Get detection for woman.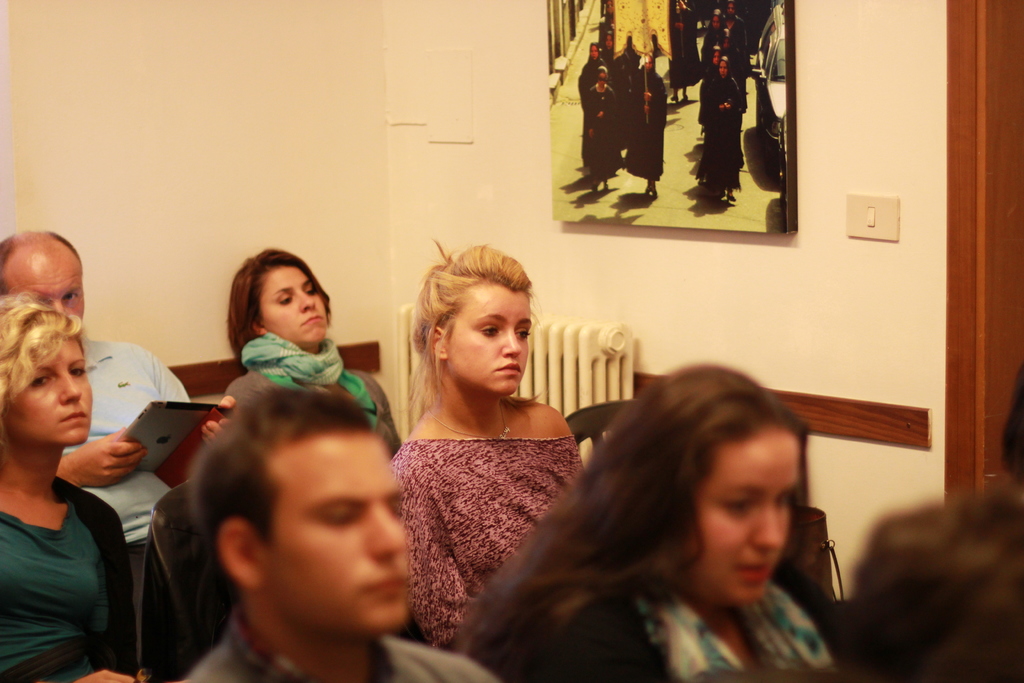
Detection: <bbox>223, 251, 404, 459</bbox>.
